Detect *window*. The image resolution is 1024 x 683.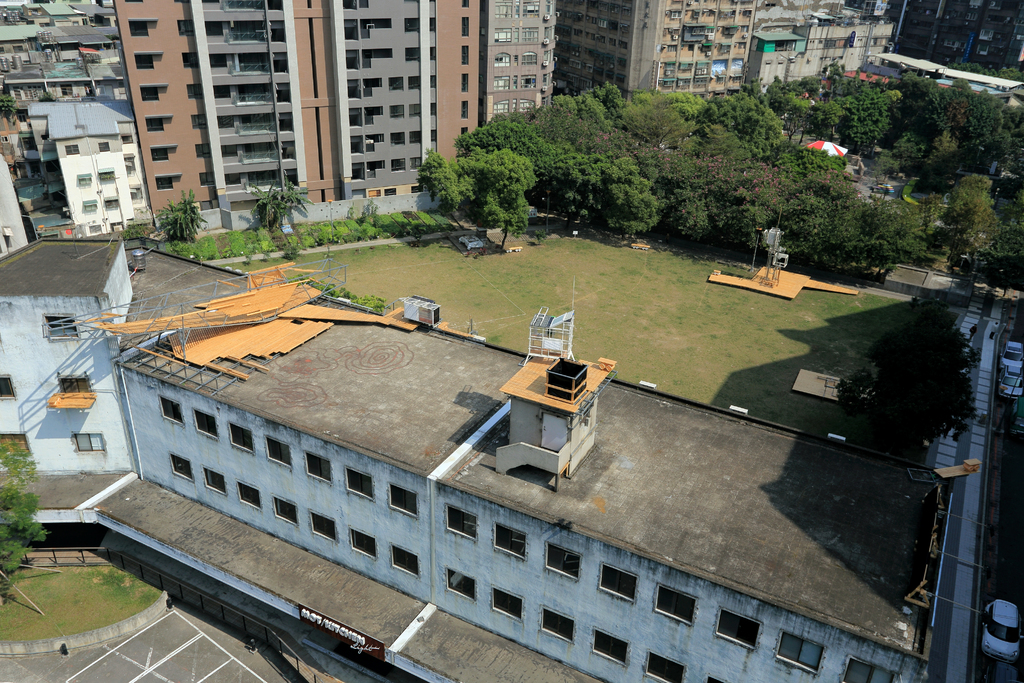
l=541, t=99, r=547, b=105.
